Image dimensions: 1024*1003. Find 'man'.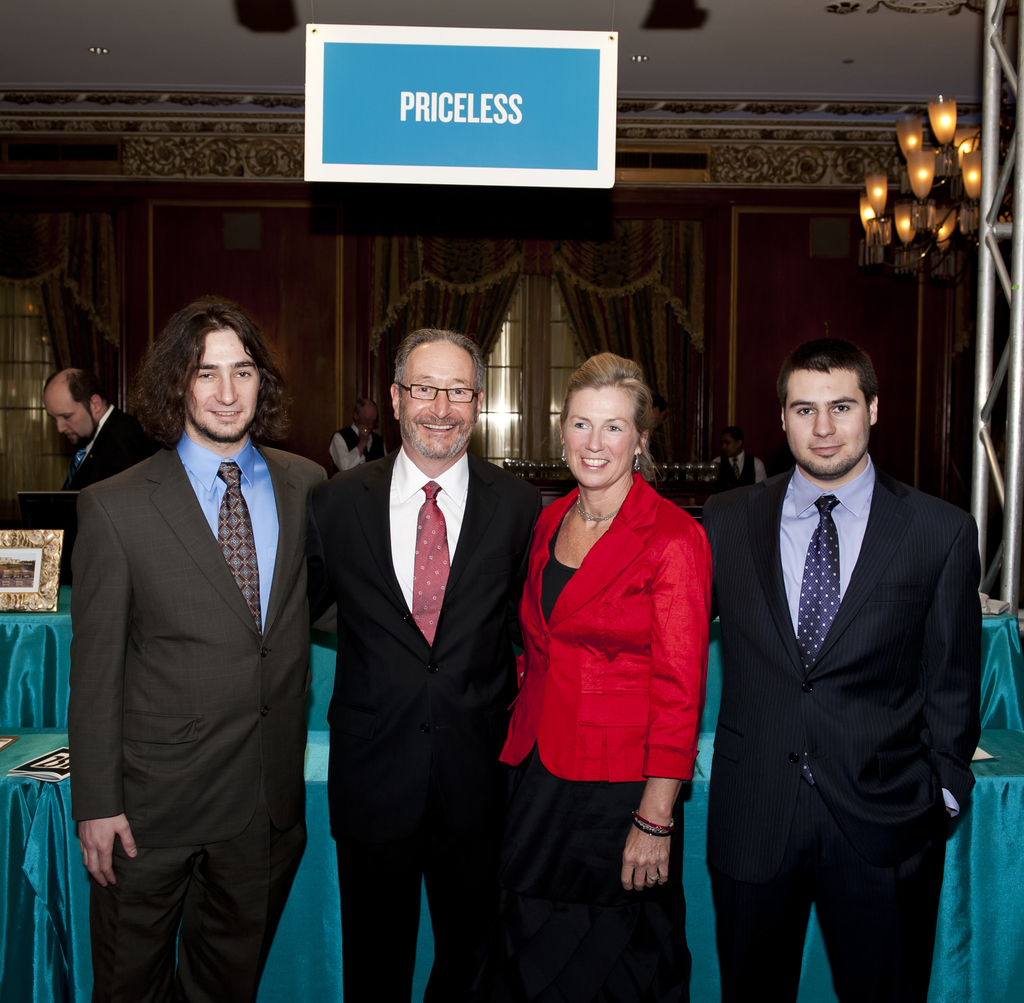
{"x1": 42, "y1": 364, "x2": 147, "y2": 490}.
